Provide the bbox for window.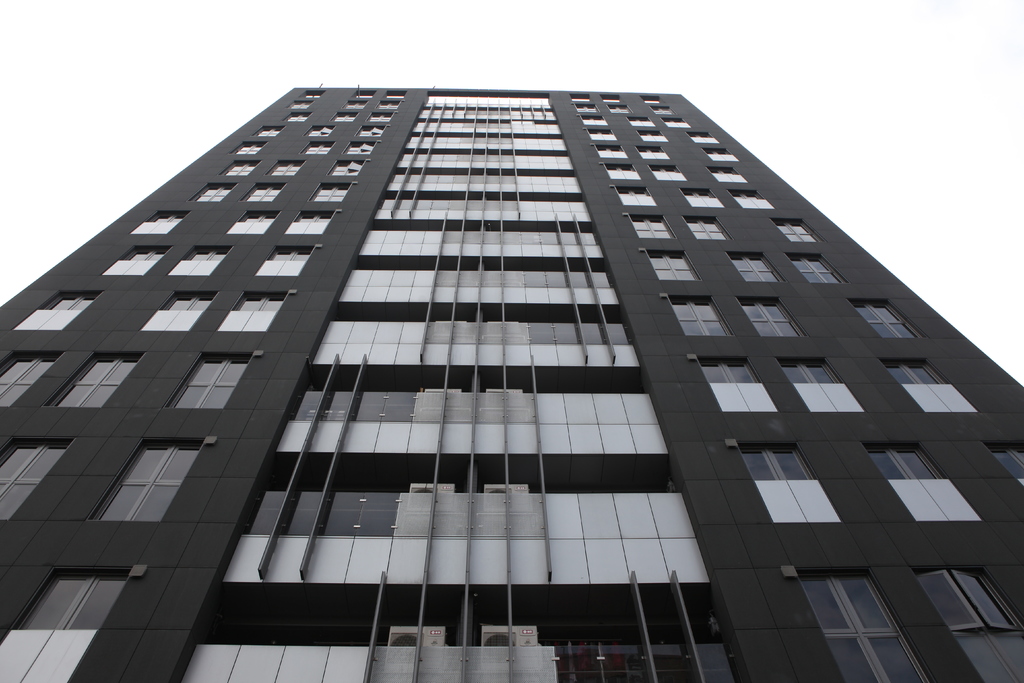
pyautogui.locateOnScreen(636, 129, 661, 143).
